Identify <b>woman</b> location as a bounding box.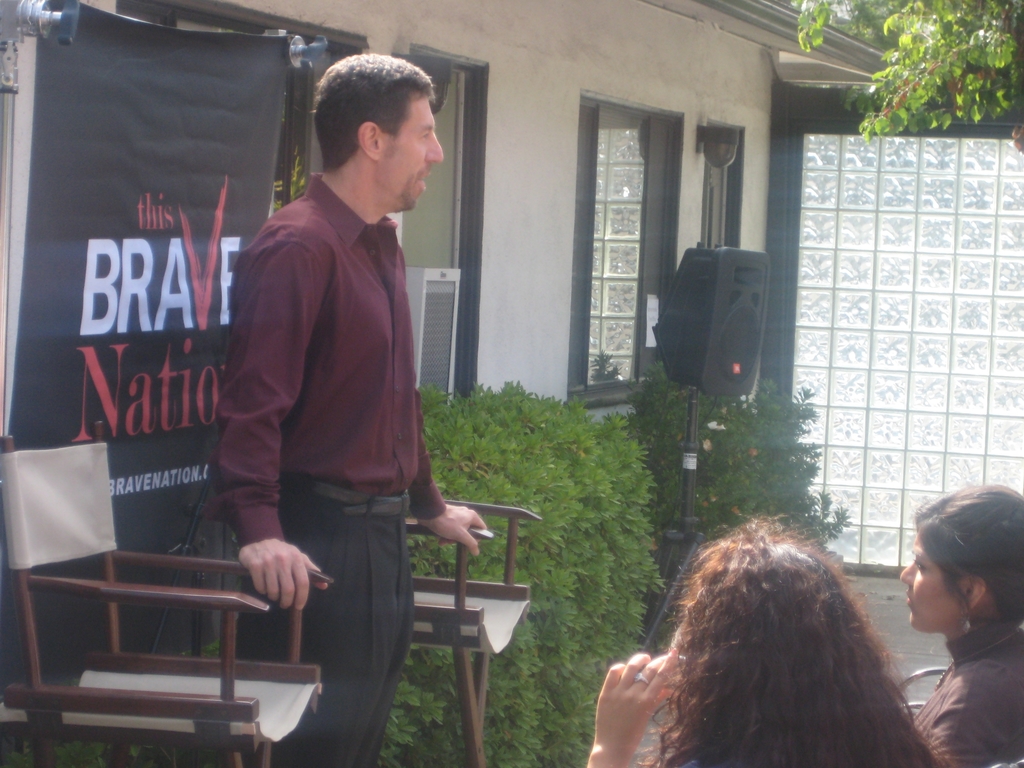
region(587, 512, 947, 767).
